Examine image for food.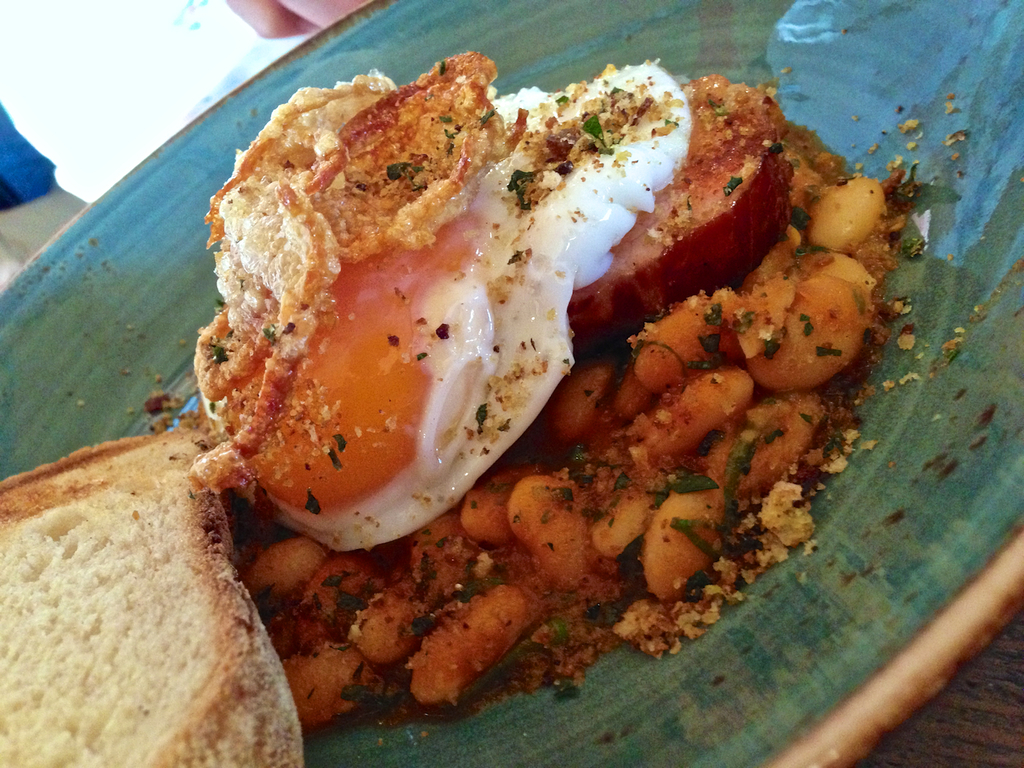
Examination result: bbox(0, 438, 303, 767).
